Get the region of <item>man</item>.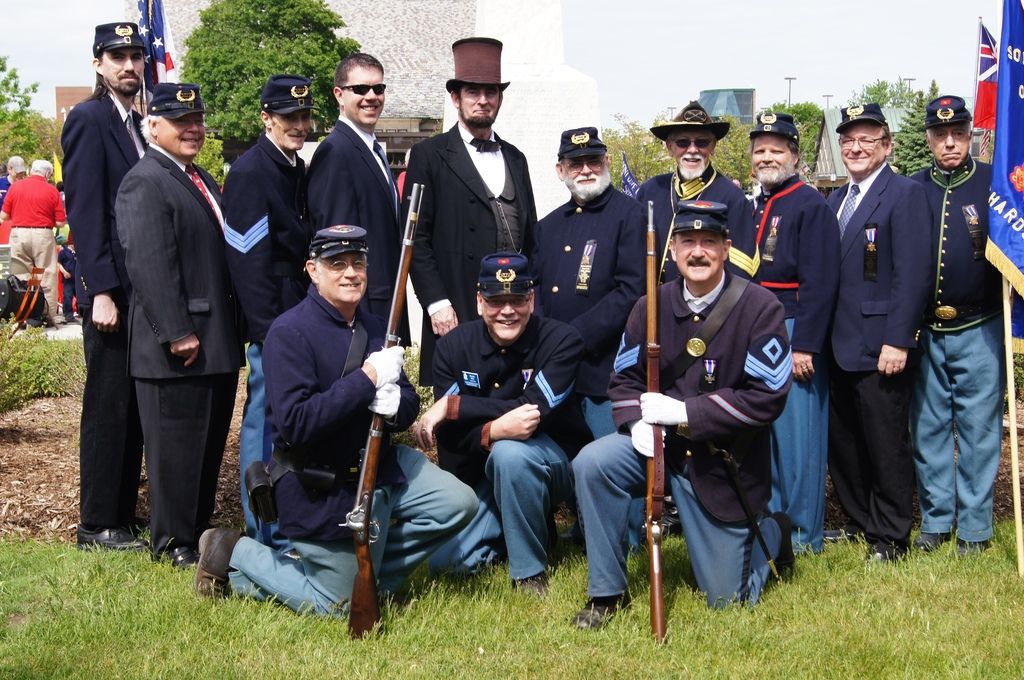
<bbox>404, 28, 535, 407</bbox>.
